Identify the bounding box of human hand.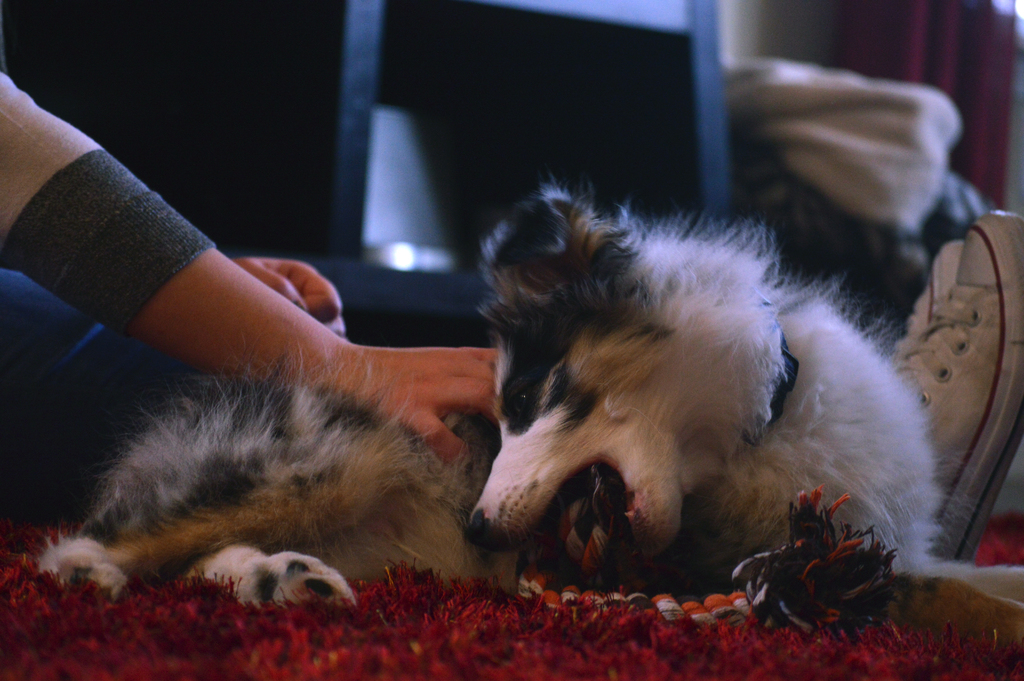
x1=229, y1=256, x2=348, y2=338.
